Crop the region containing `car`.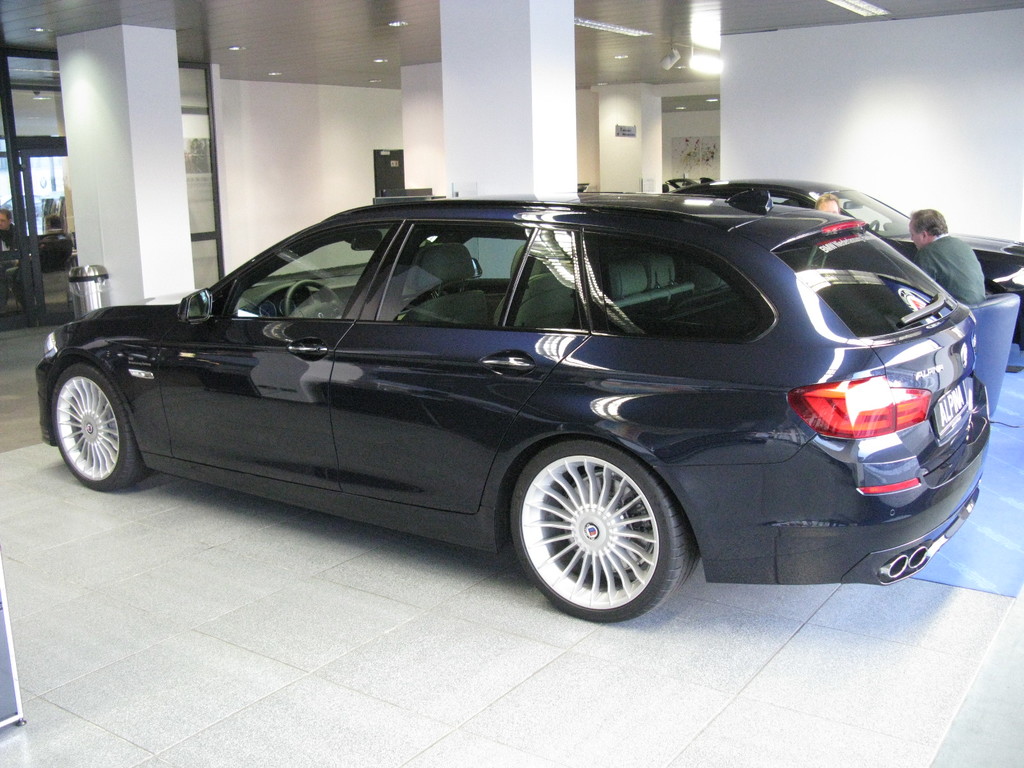
Crop region: (41, 184, 976, 637).
